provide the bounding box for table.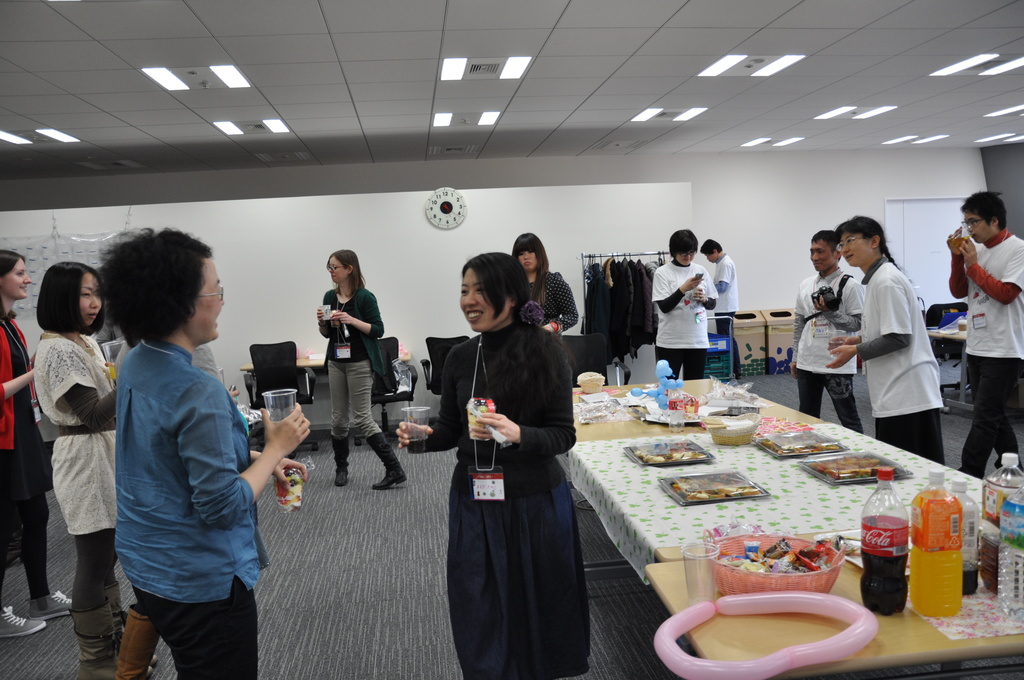
520,366,966,652.
